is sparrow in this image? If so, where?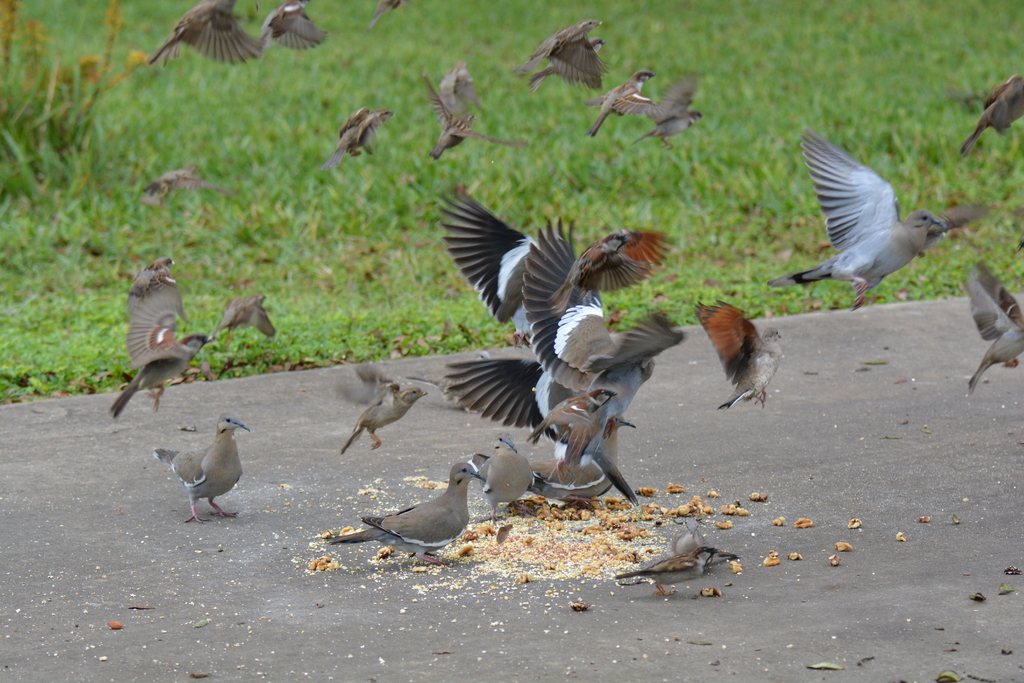
Yes, at l=967, t=260, r=1023, b=391.
